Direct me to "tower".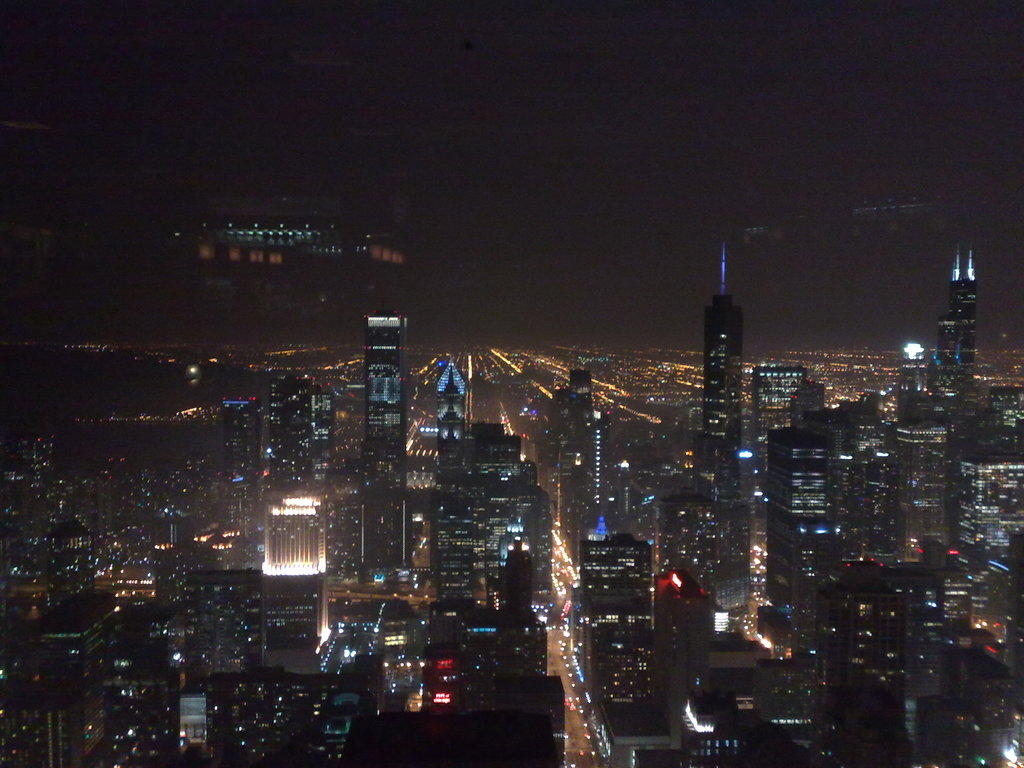
Direction: locate(893, 390, 961, 566).
